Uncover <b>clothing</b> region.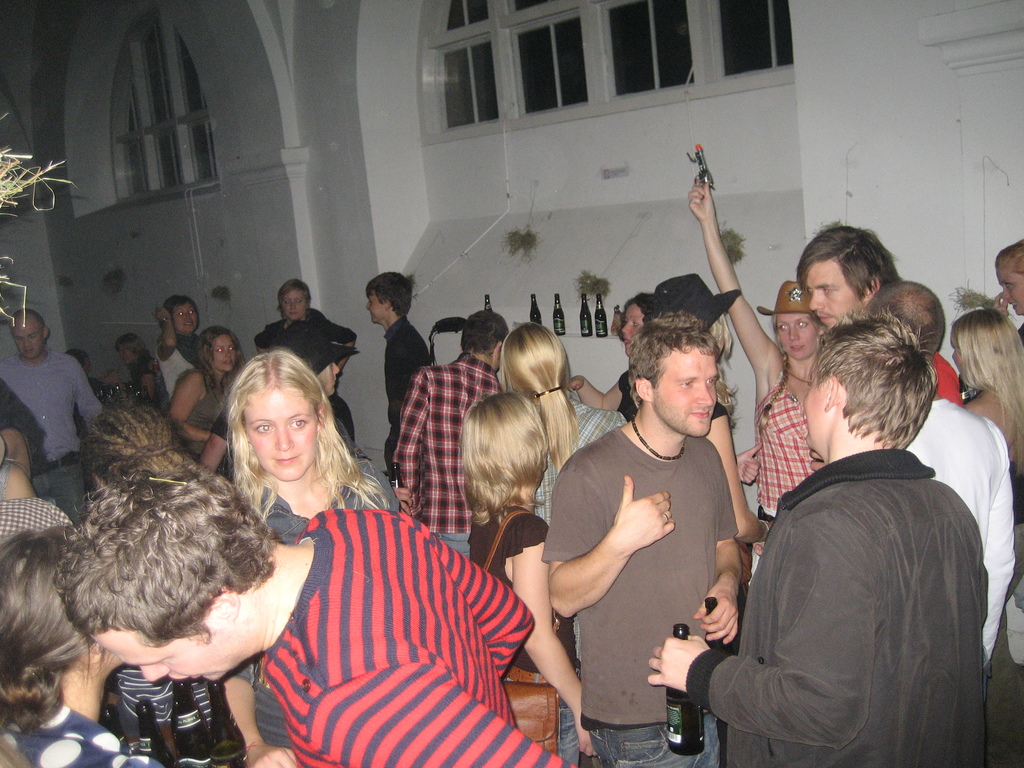
Uncovered: pyautogui.locateOnScreen(175, 371, 227, 436).
